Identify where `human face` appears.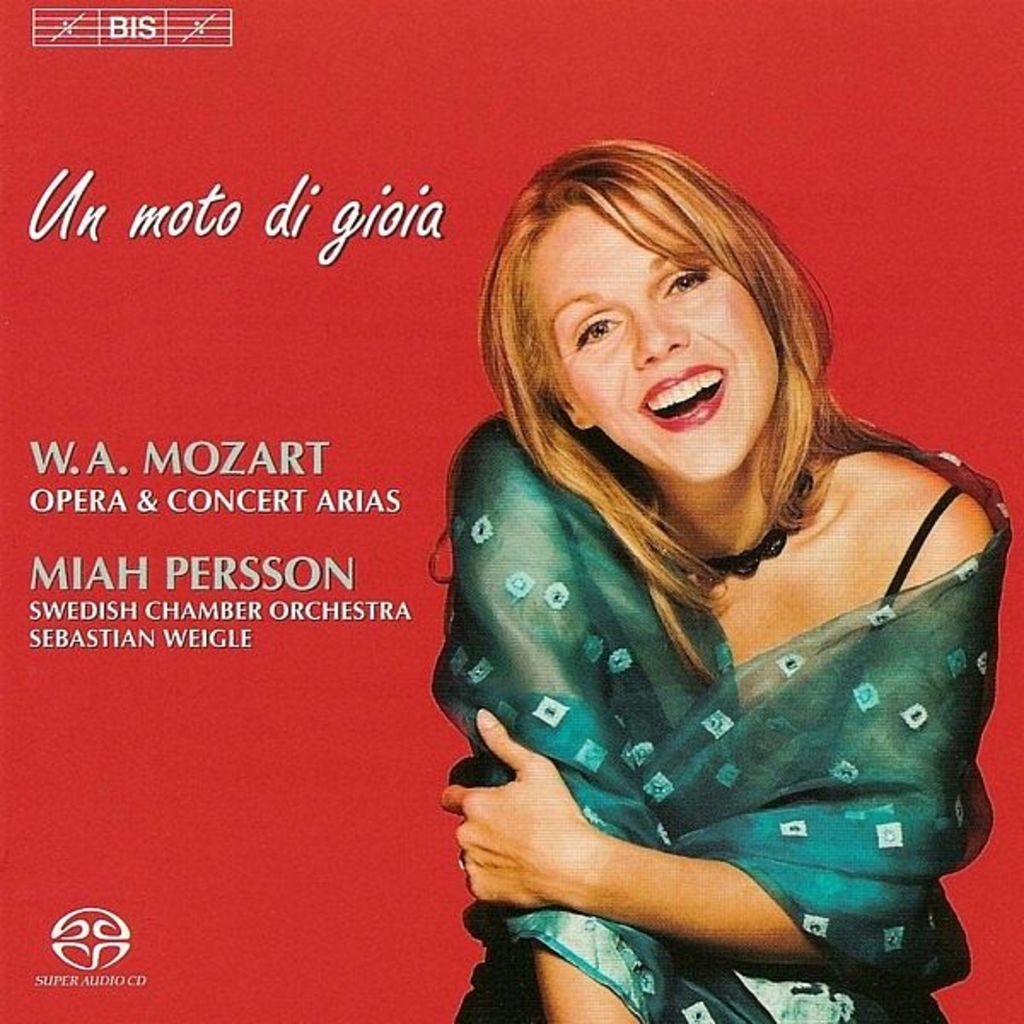
Appears at pyautogui.locateOnScreen(527, 184, 775, 483).
